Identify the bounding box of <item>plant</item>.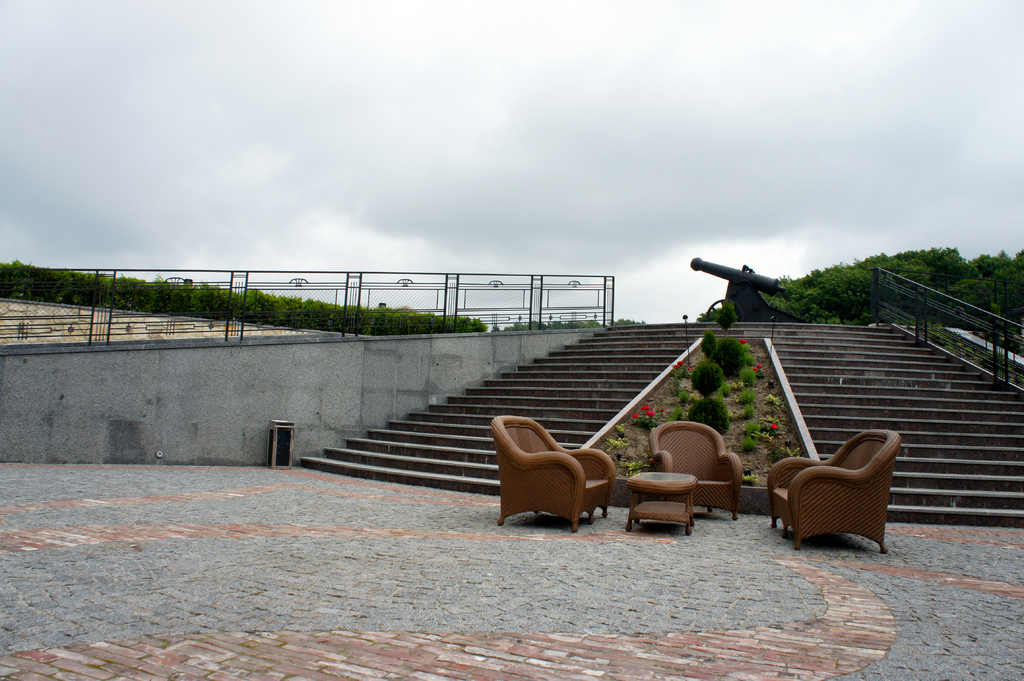
740, 351, 757, 371.
